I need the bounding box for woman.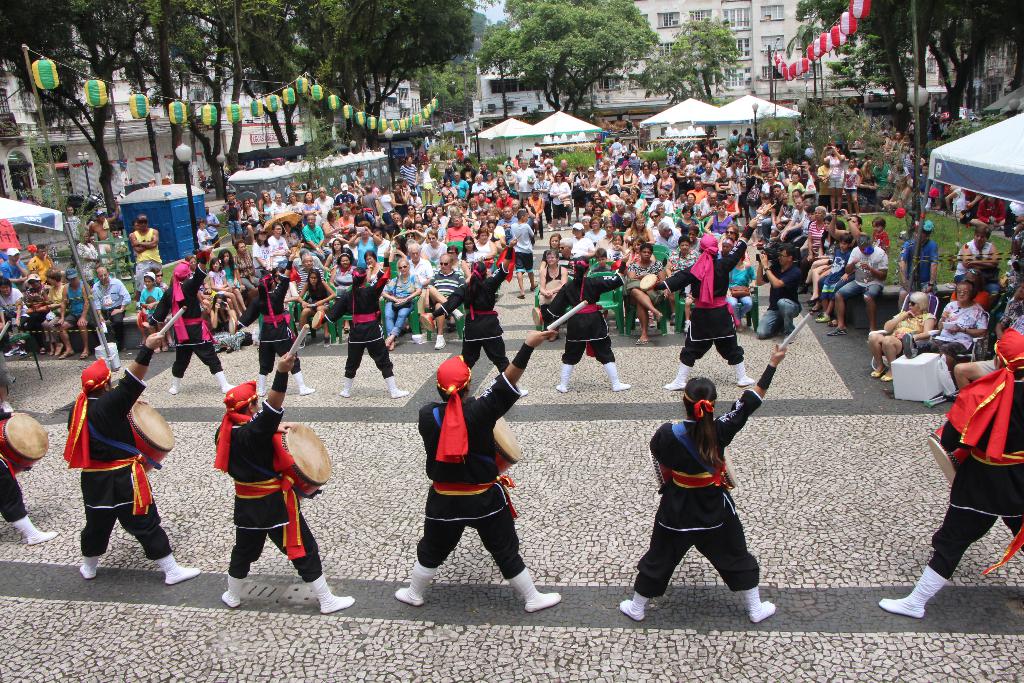
Here it is: region(581, 168, 602, 195).
